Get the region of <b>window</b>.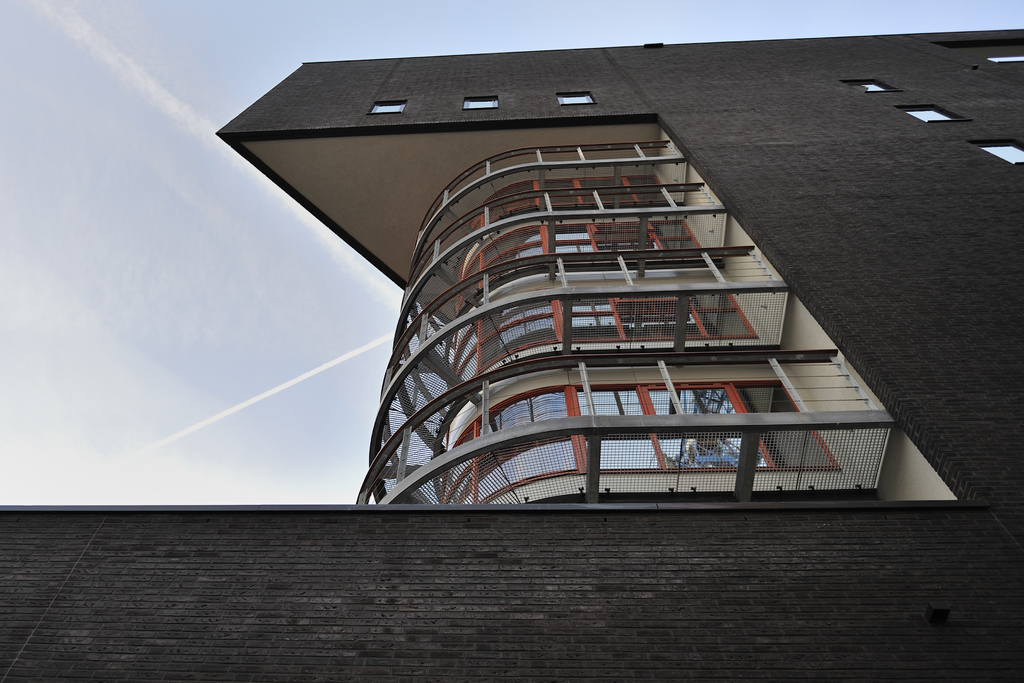
crop(850, 77, 888, 99).
